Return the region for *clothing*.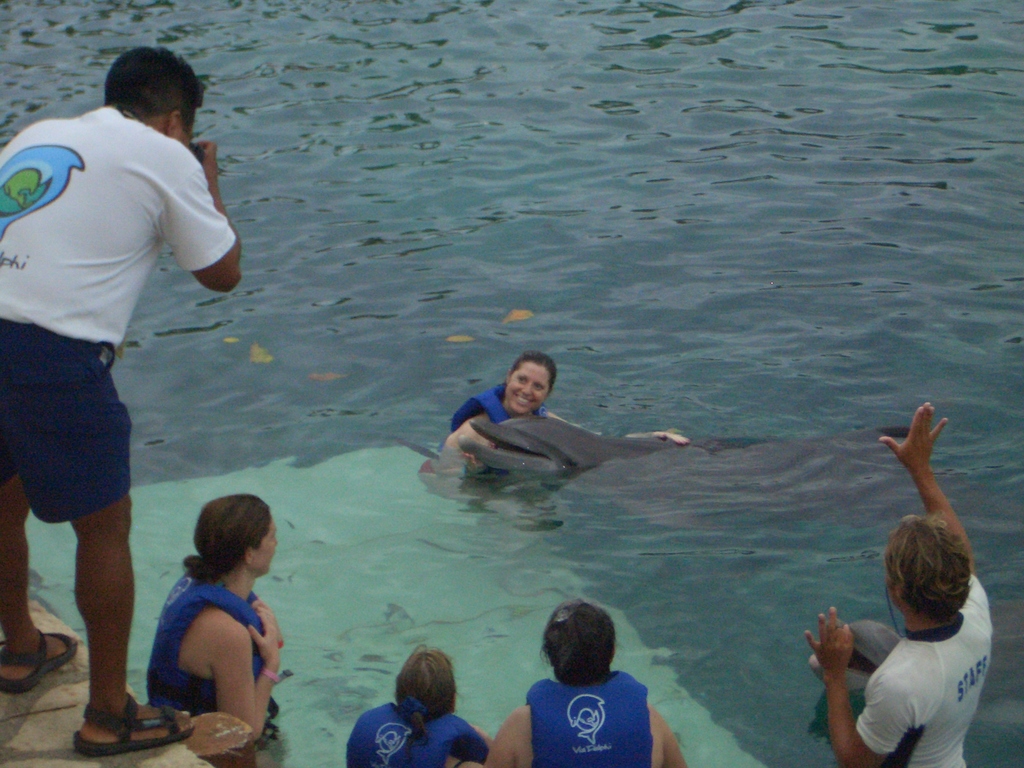
bbox=(0, 318, 124, 536).
